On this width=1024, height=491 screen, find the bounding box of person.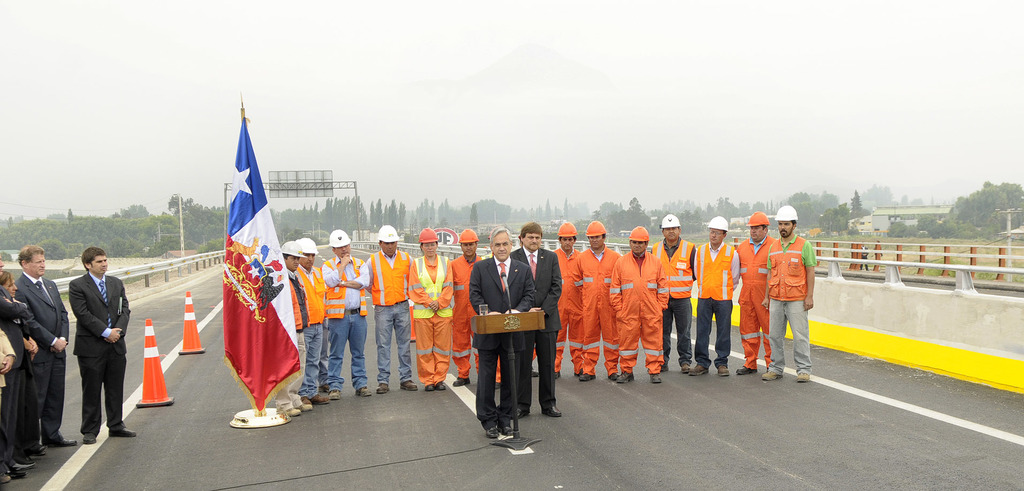
Bounding box: bbox=[410, 228, 450, 386].
